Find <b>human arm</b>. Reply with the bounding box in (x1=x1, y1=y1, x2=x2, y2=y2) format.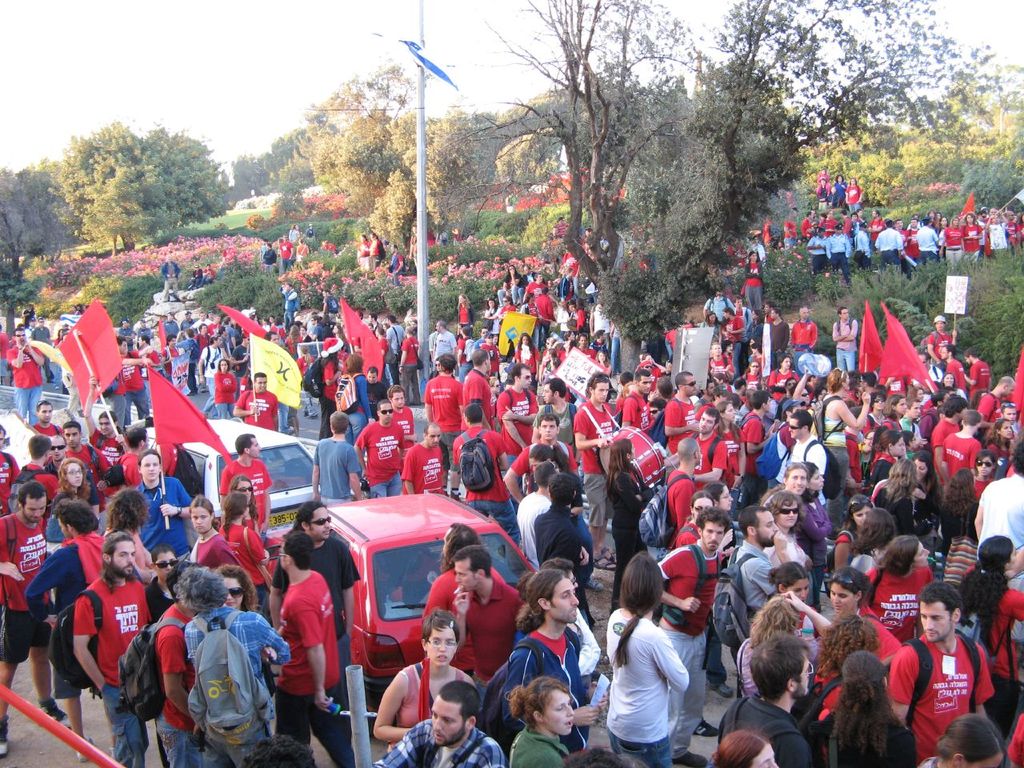
(x1=495, y1=394, x2=527, y2=442).
